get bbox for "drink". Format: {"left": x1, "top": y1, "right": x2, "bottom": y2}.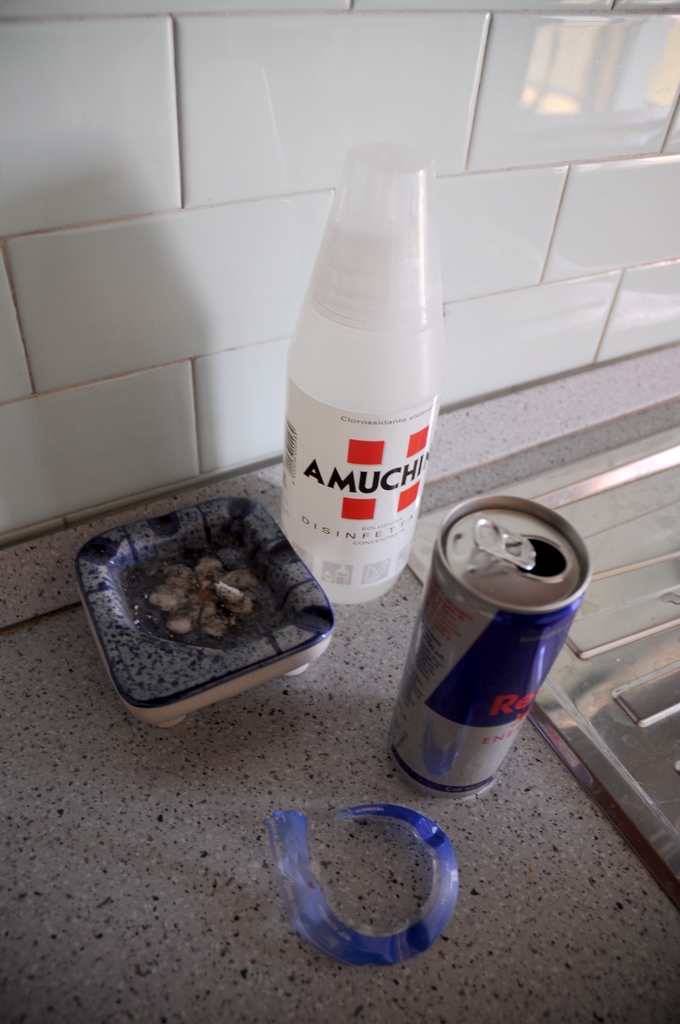
{"left": 270, "top": 119, "right": 449, "bottom": 607}.
